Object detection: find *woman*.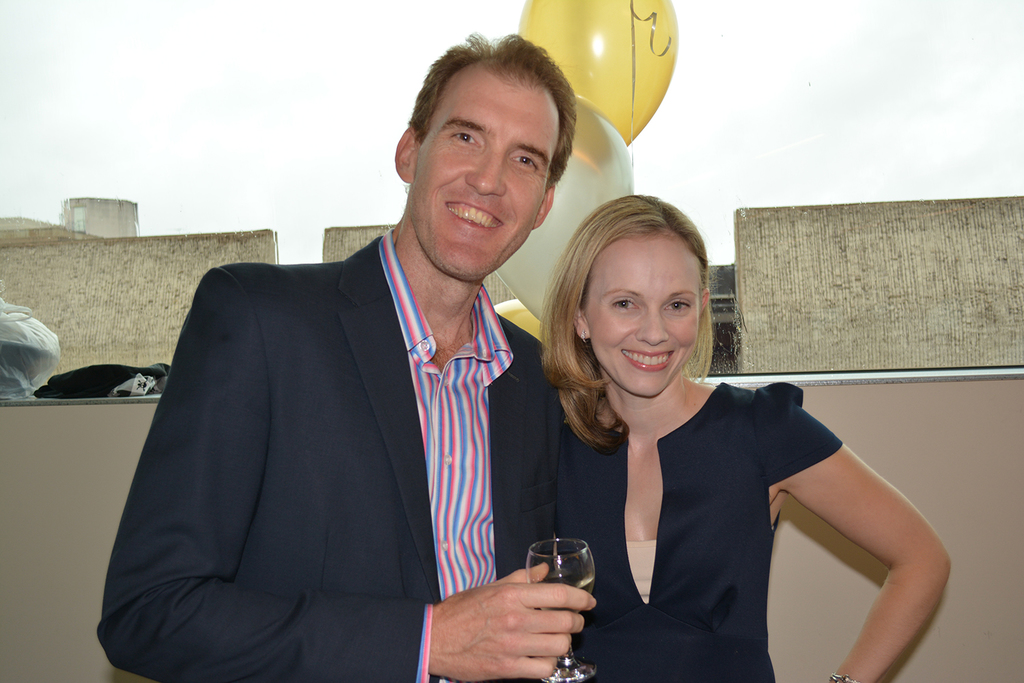
532, 187, 961, 682.
